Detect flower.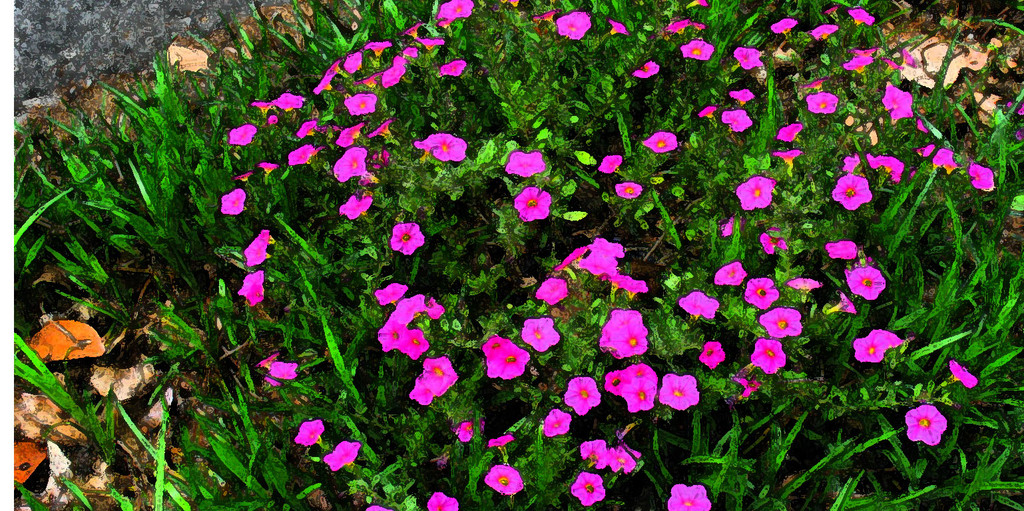
Detected at locate(746, 276, 776, 308).
